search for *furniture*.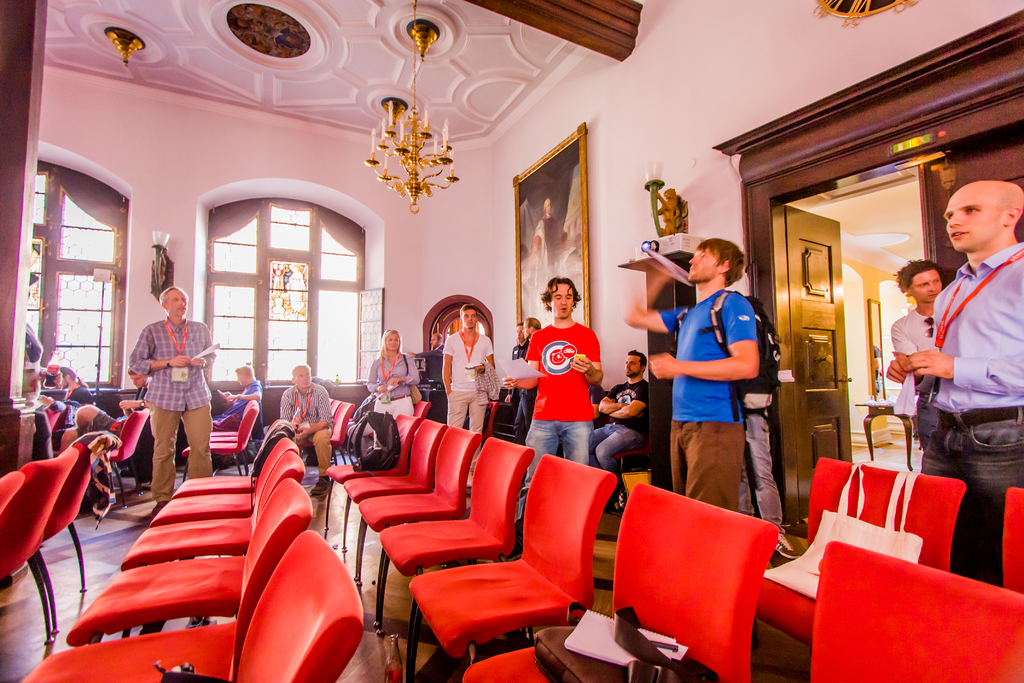
Found at 0,470,51,639.
